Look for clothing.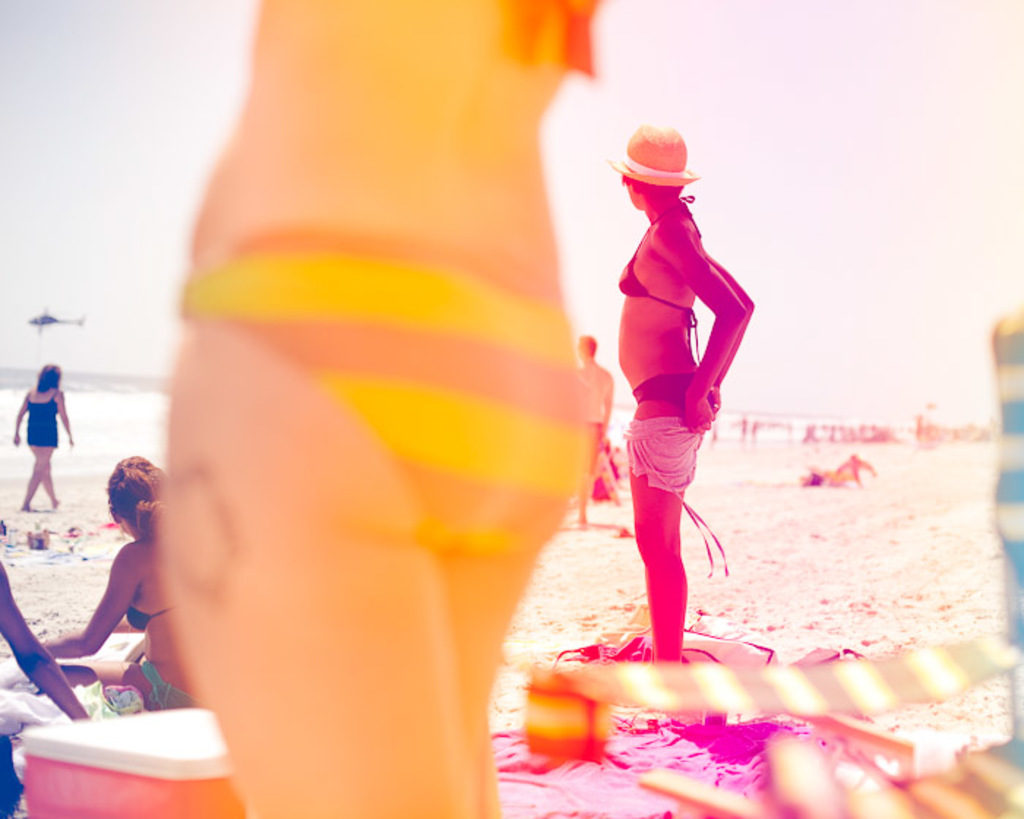
Found: 127 598 183 632.
